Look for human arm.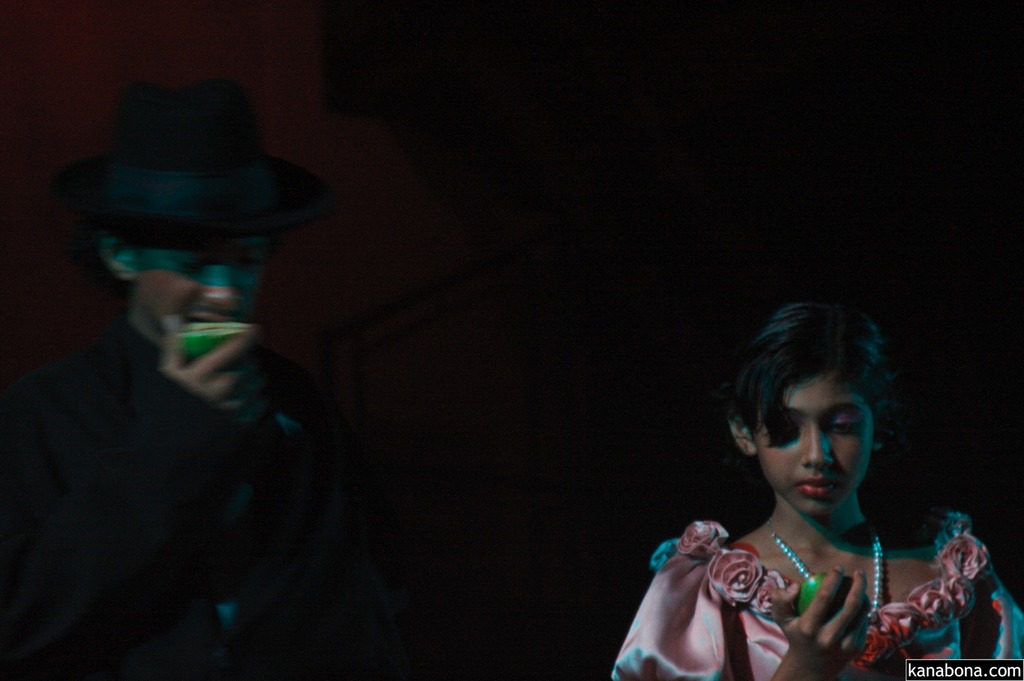
Found: box(769, 565, 865, 680).
